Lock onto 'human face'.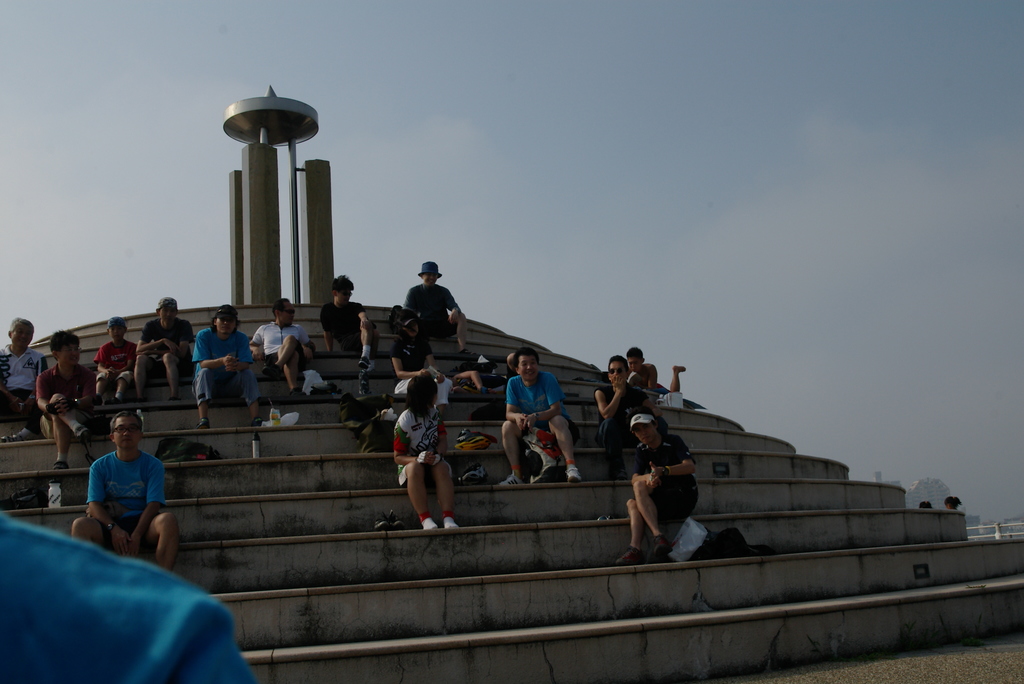
Locked: (left=60, top=338, right=79, bottom=367).
